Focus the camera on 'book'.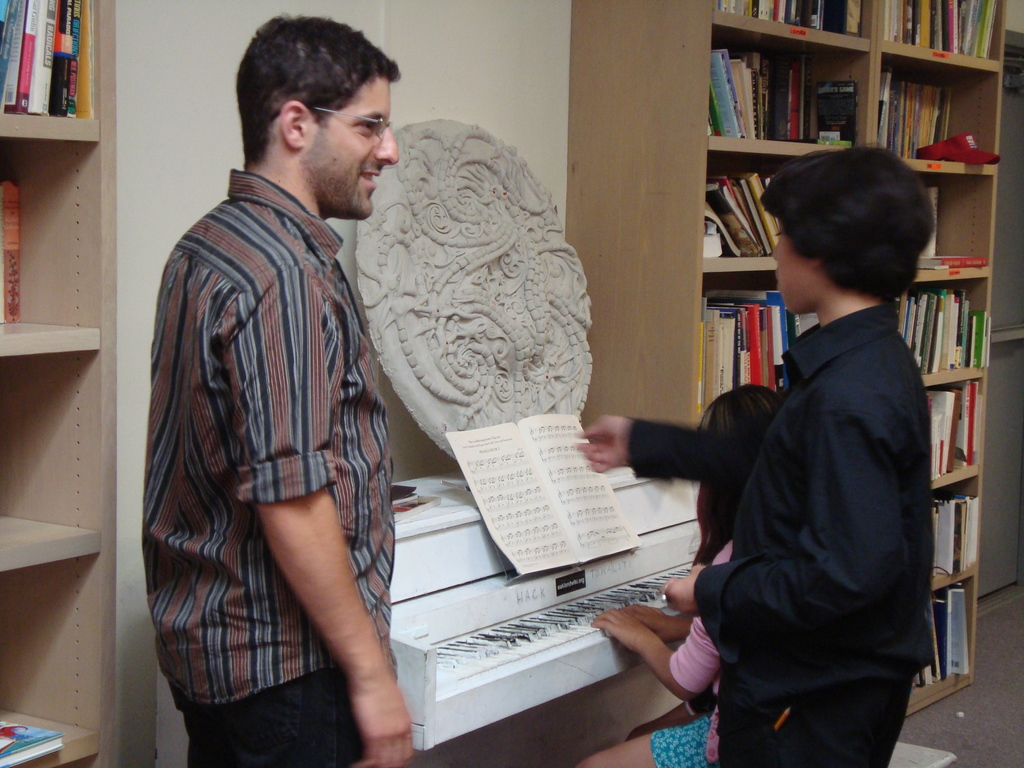
Focus region: Rect(386, 474, 444, 527).
